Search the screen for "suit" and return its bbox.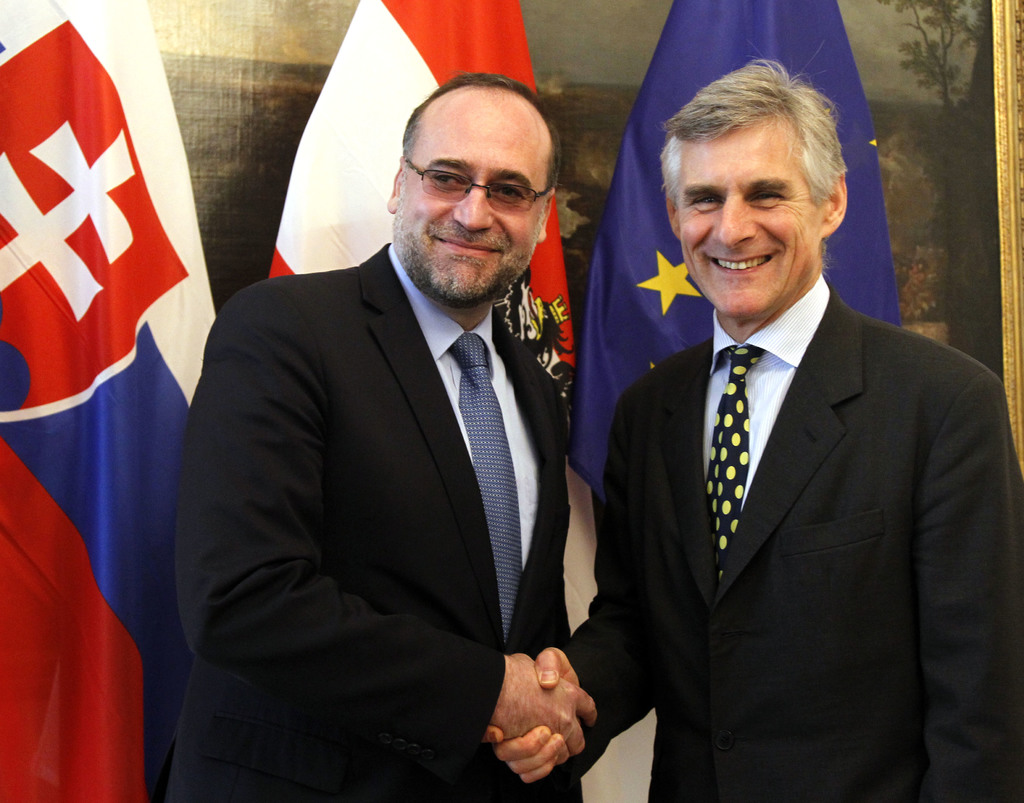
Found: <box>582,149,998,791</box>.
